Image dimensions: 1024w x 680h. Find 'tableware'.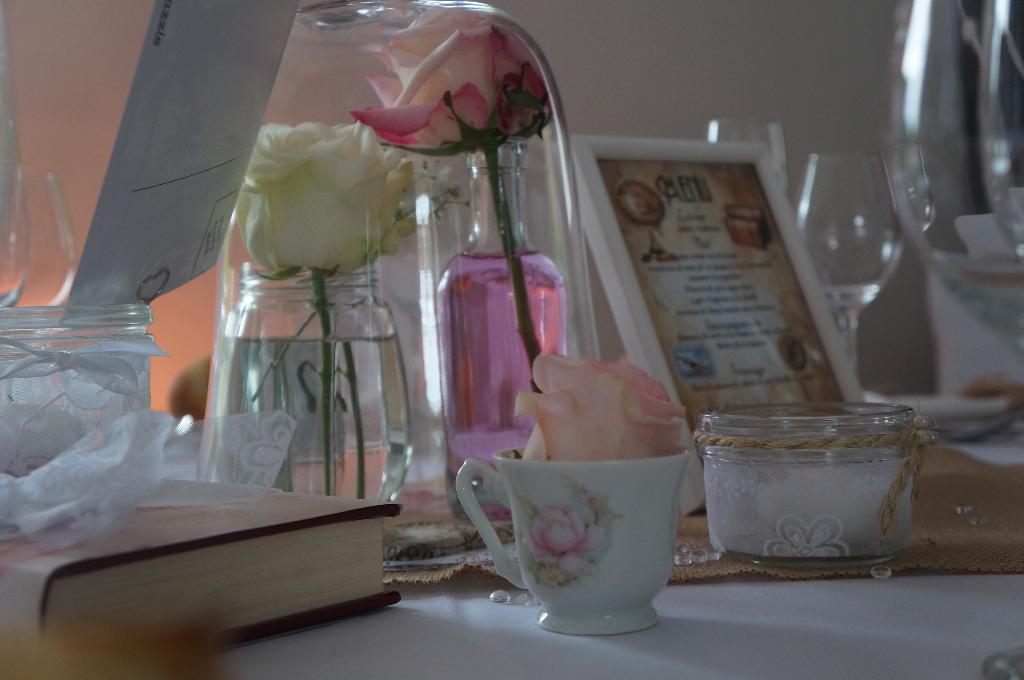
l=880, t=0, r=1023, b=370.
